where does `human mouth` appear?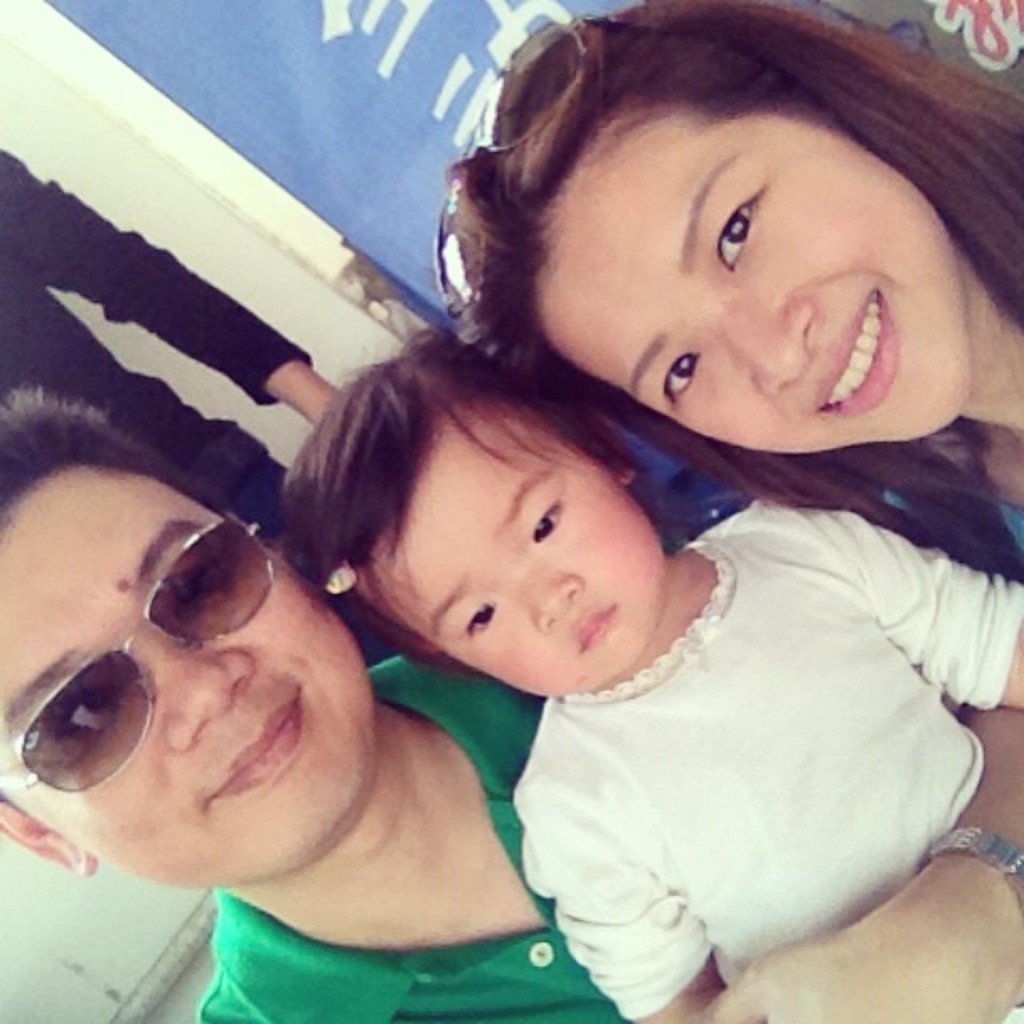
Appears at box(576, 605, 616, 653).
